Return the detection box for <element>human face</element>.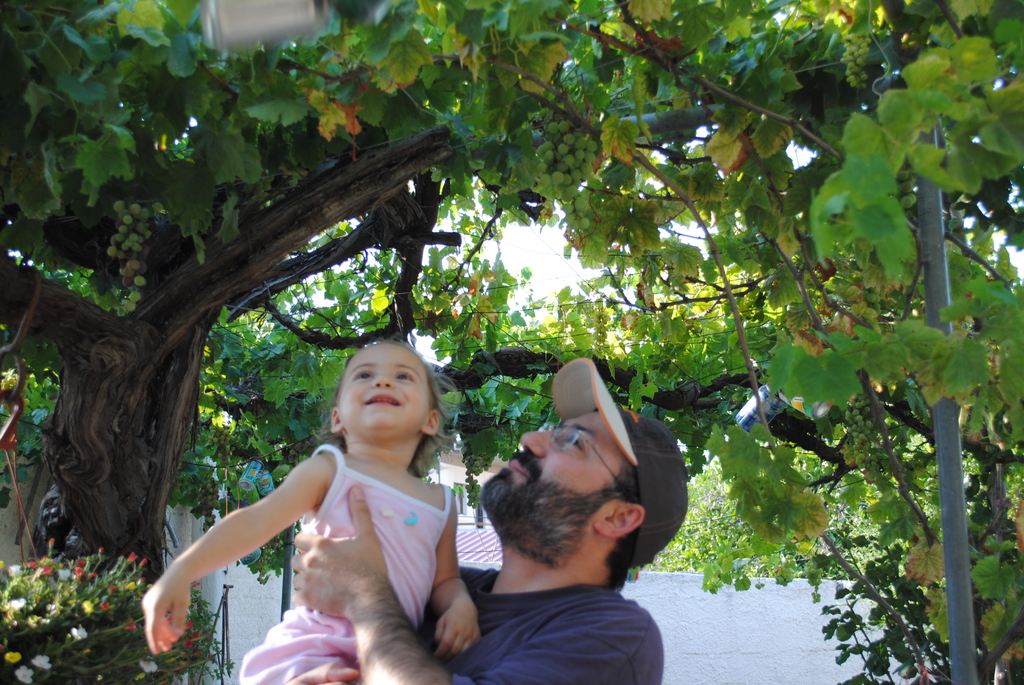
(x1=483, y1=409, x2=630, y2=536).
